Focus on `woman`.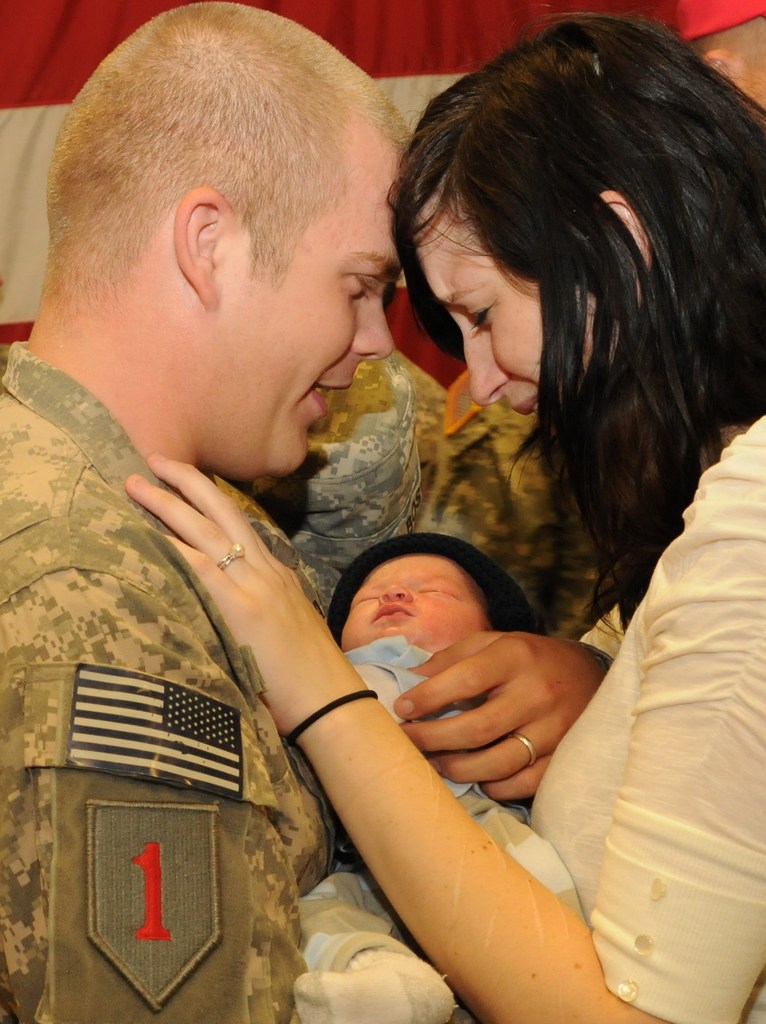
Focused at 167:19:669:1023.
